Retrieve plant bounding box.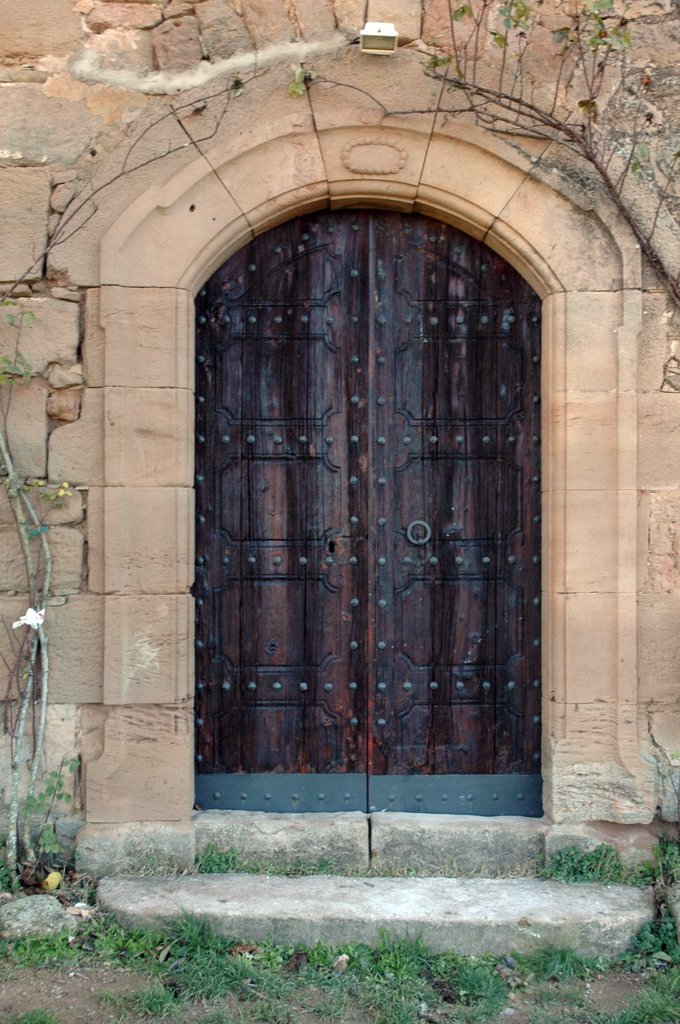
Bounding box: [left=183, top=843, right=251, bottom=886].
